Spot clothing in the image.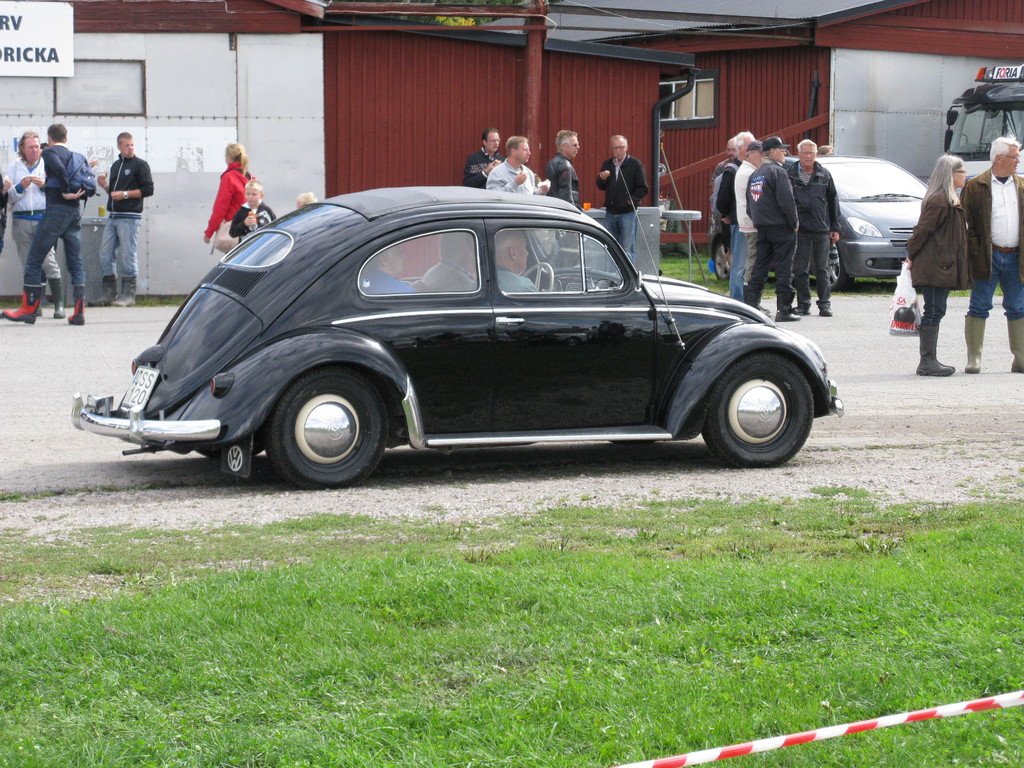
clothing found at BBox(781, 157, 844, 307).
